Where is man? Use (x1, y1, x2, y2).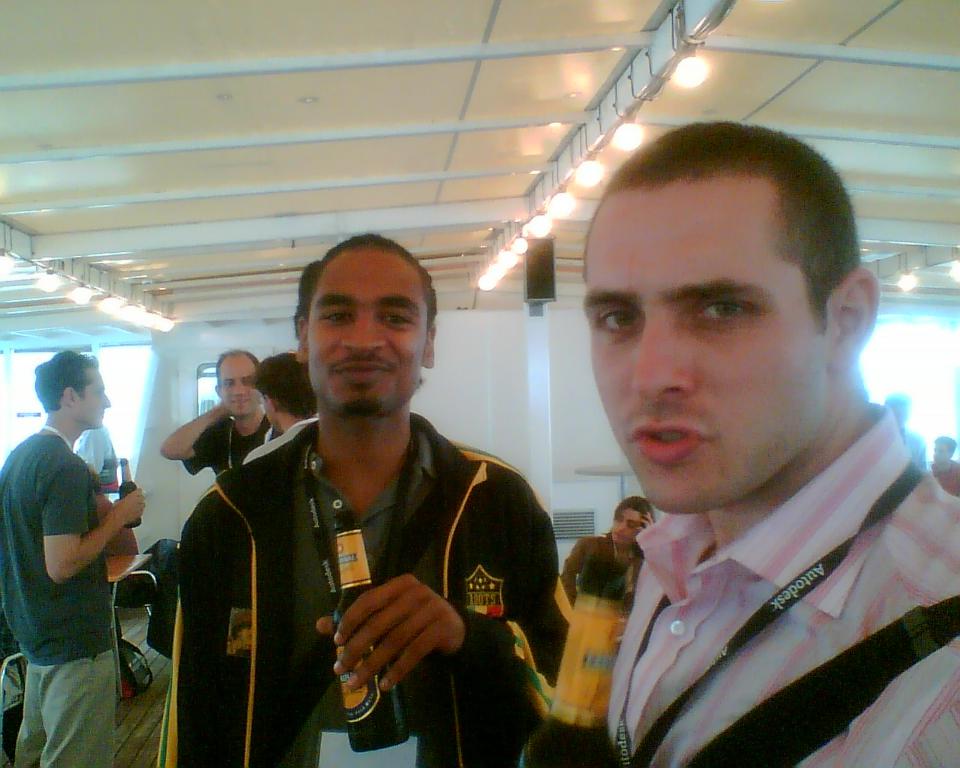
(160, 349, 275, 480).
